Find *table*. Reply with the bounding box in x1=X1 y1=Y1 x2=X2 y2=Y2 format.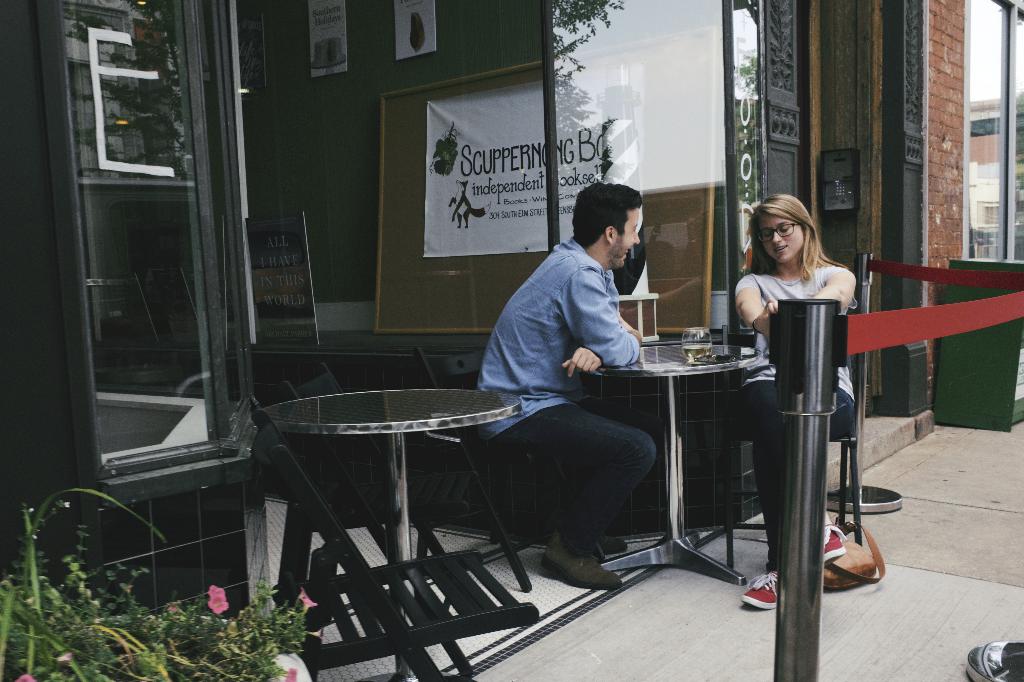
x1=253 y1=387 x2=530 y2=681.
